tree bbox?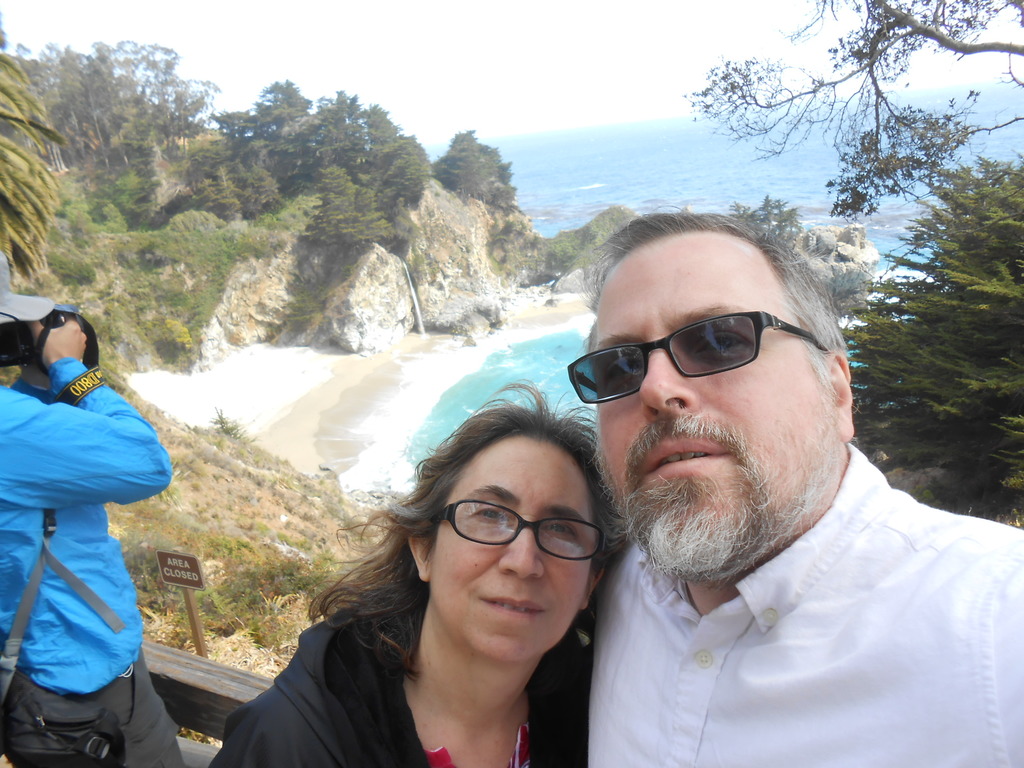
(432,129,516,213)
